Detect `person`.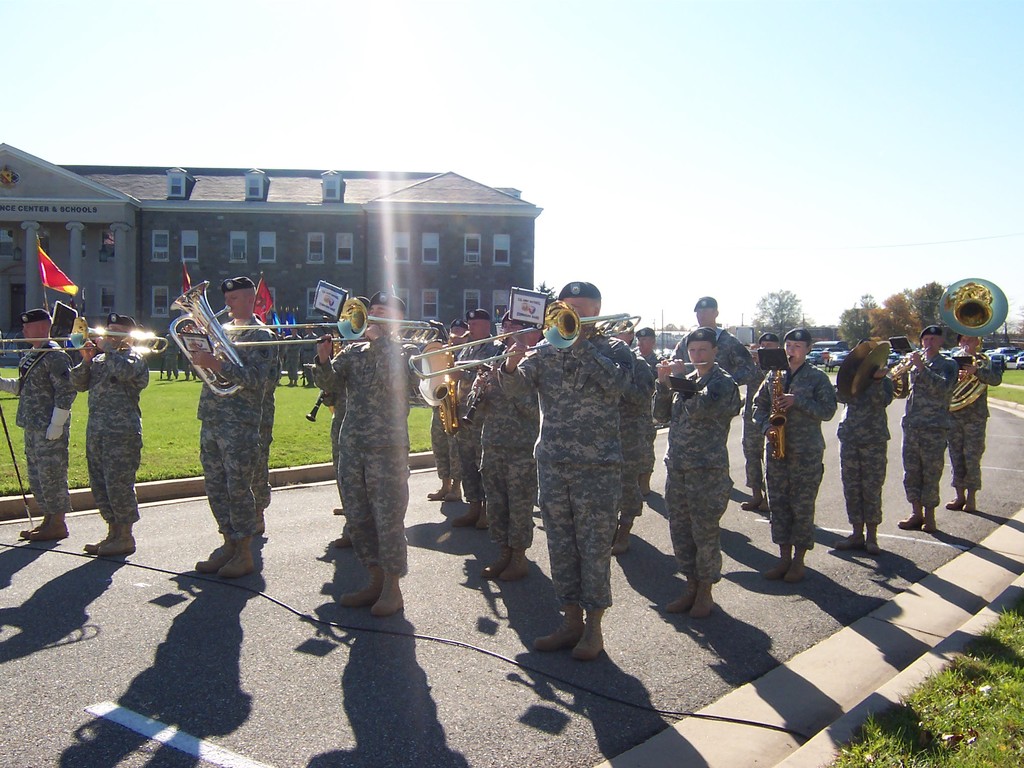
Detected at [left=749, top=326, right=835, bottom=586].
